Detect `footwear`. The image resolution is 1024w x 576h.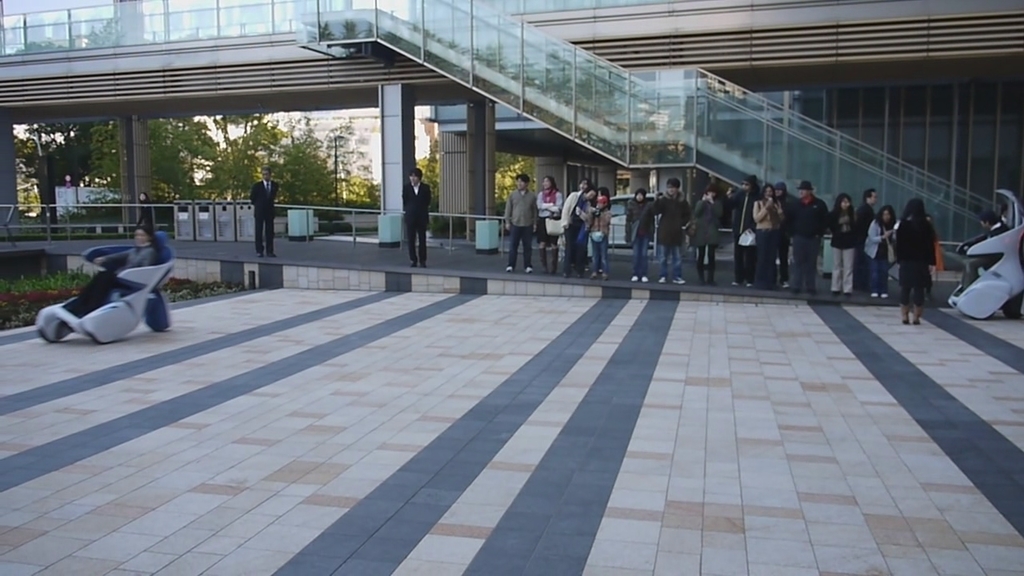
bbox(747, 282, 754, 288).
